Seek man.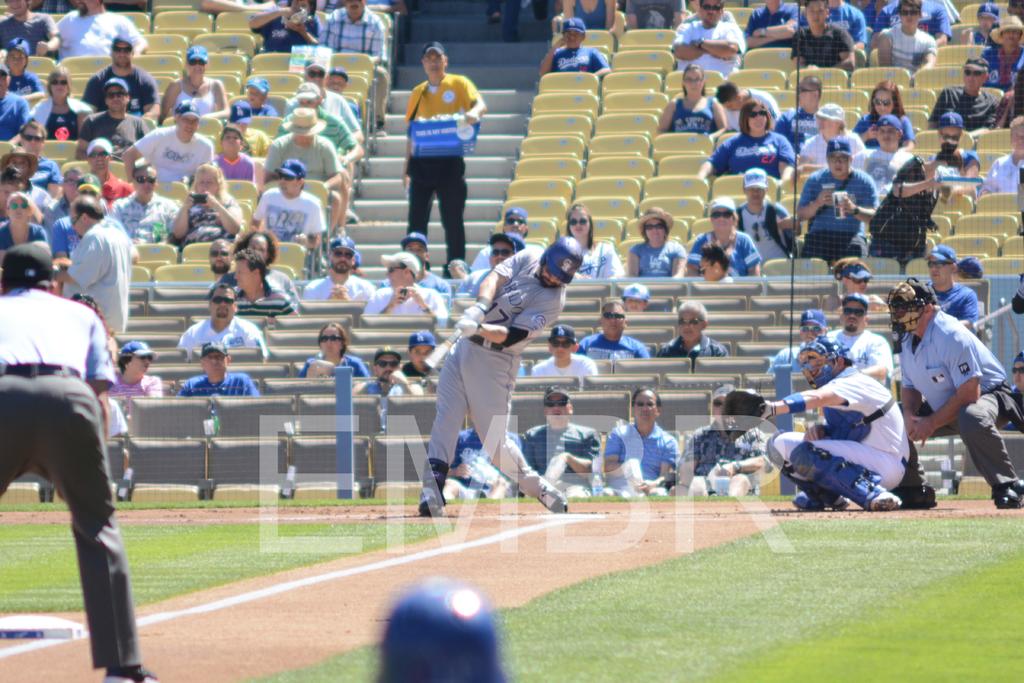
[left=925, top=243, right=982, bottom=333].
